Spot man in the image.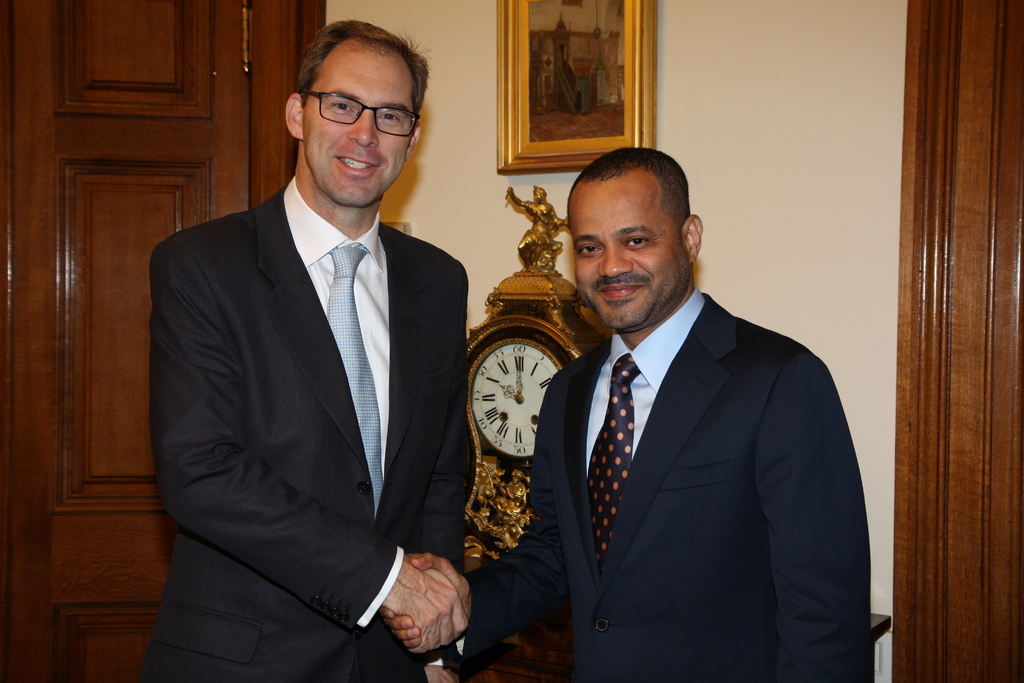
man found at 140,19,473,682.
